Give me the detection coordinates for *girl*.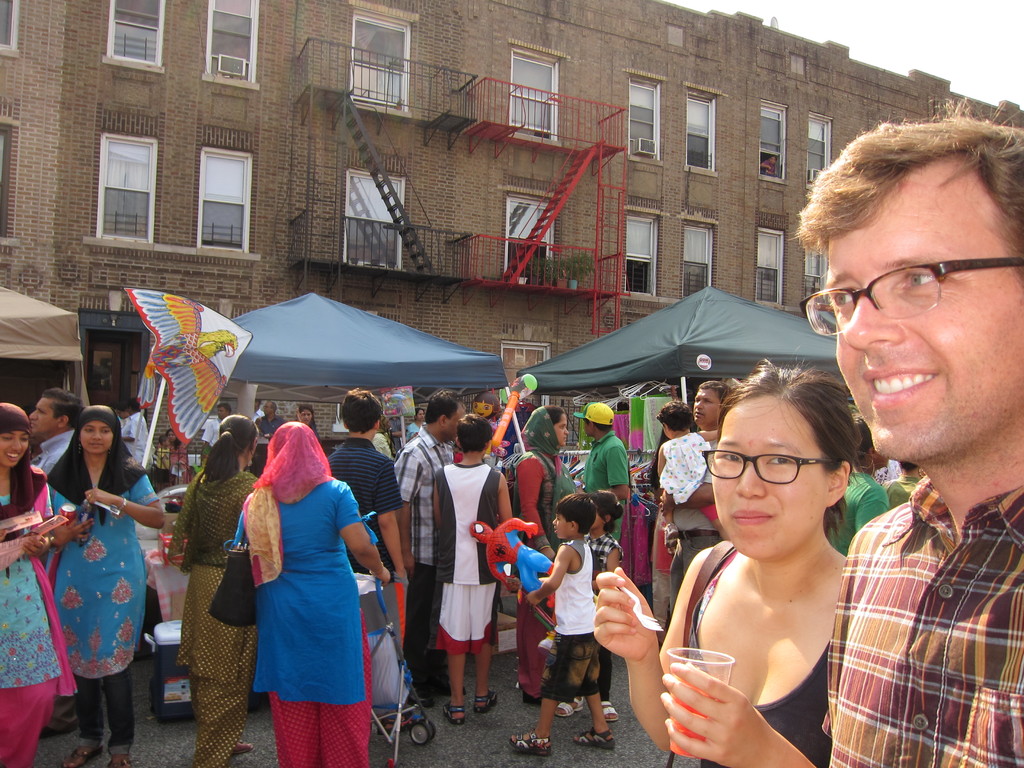
left=590, top=491, right=627, bottom=570.
